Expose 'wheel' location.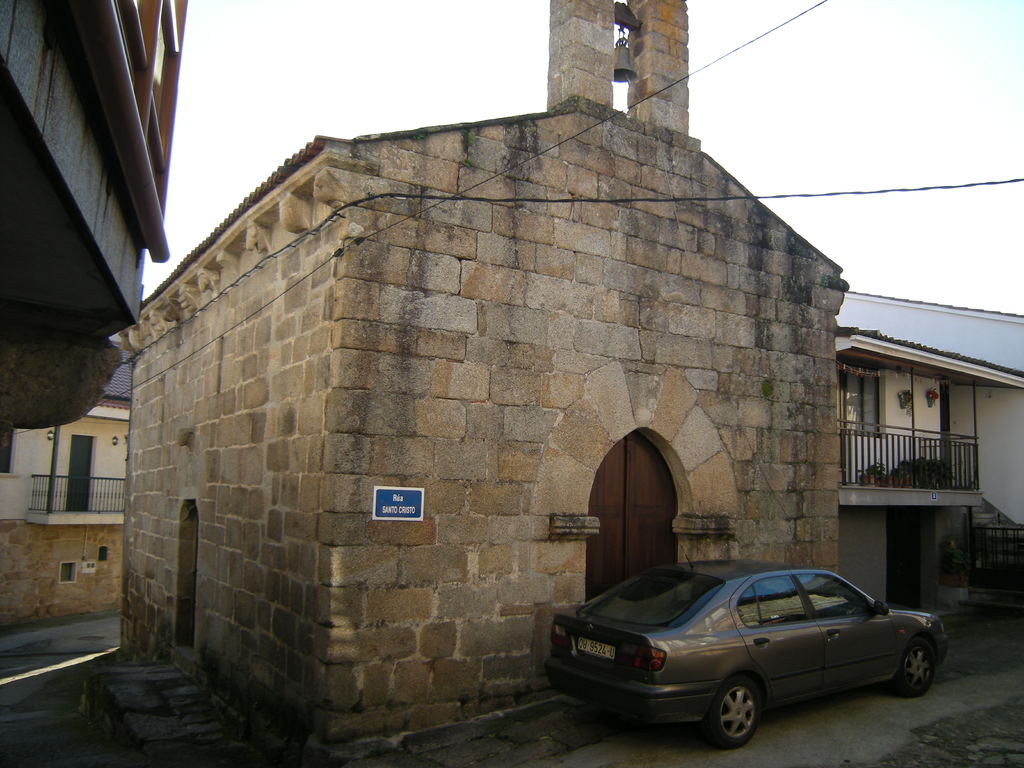
Exposed at l=892, t=636, r=951, b=712.
